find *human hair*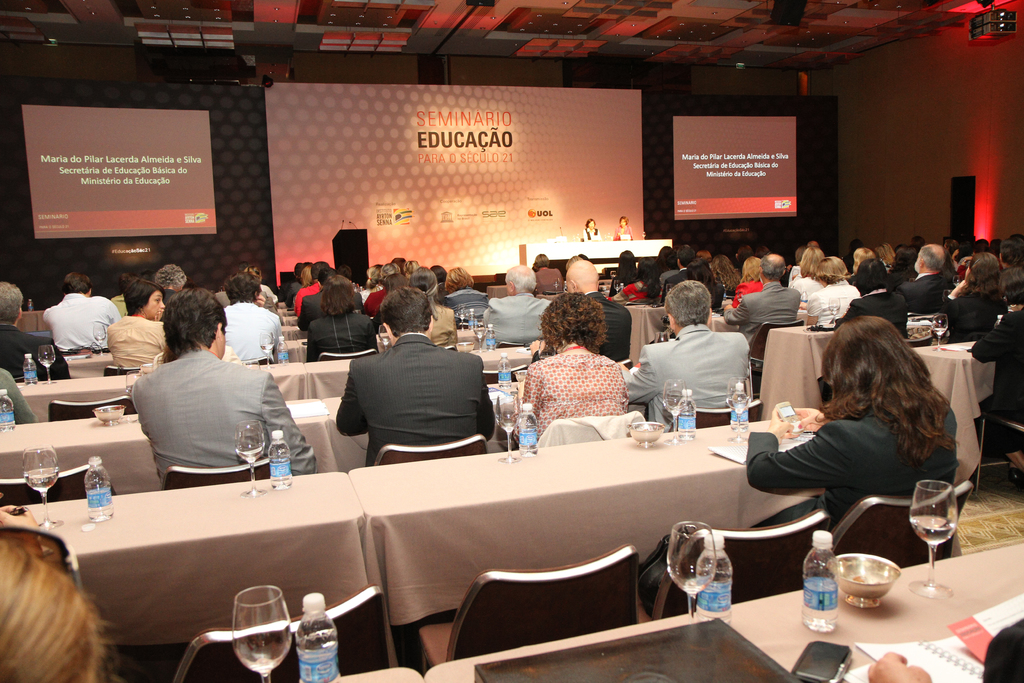
(673,243,698,266)
